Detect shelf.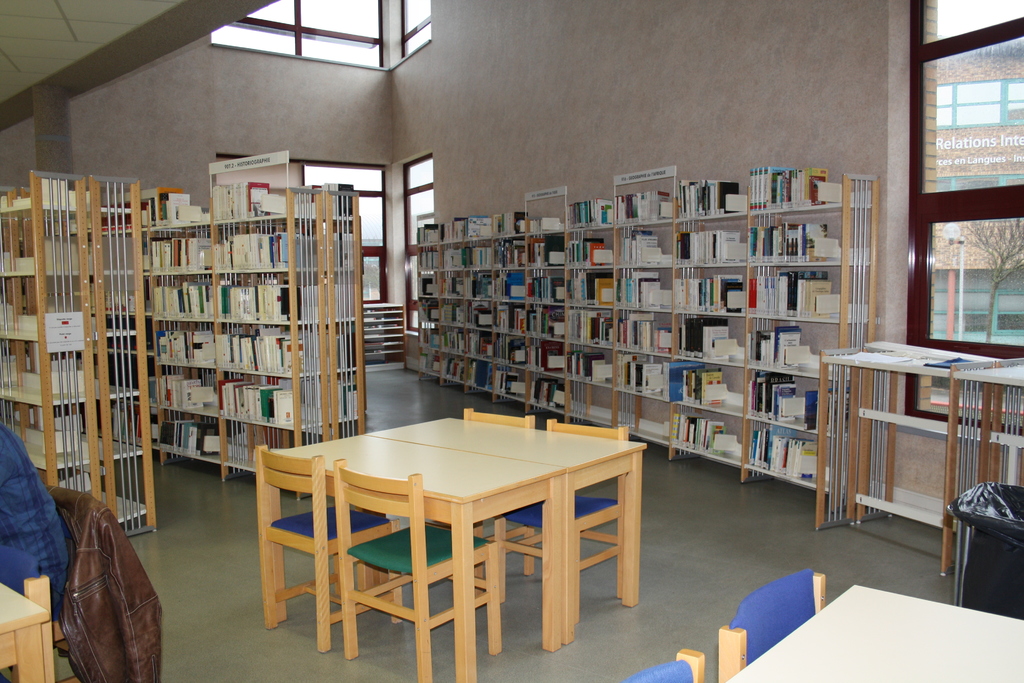
Detected at (x1=111, y1=356, x2=157, y2=401).
